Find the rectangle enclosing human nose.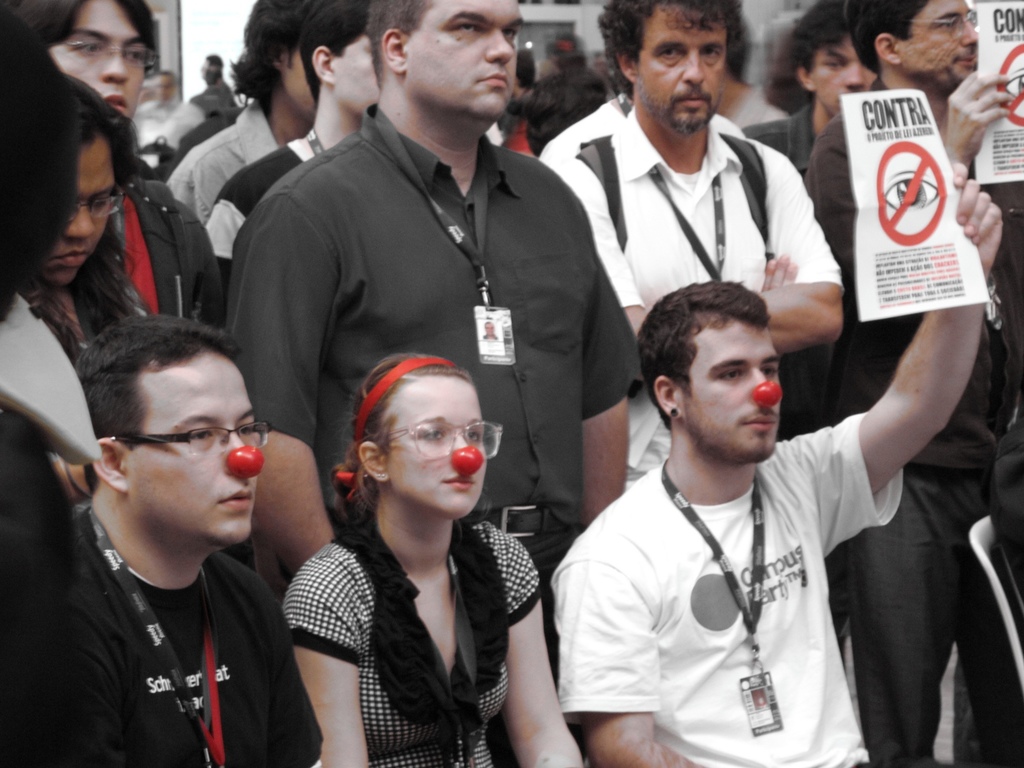
{"x1": 225, "y1": 431, "x2": 255, "y2": 478}.
